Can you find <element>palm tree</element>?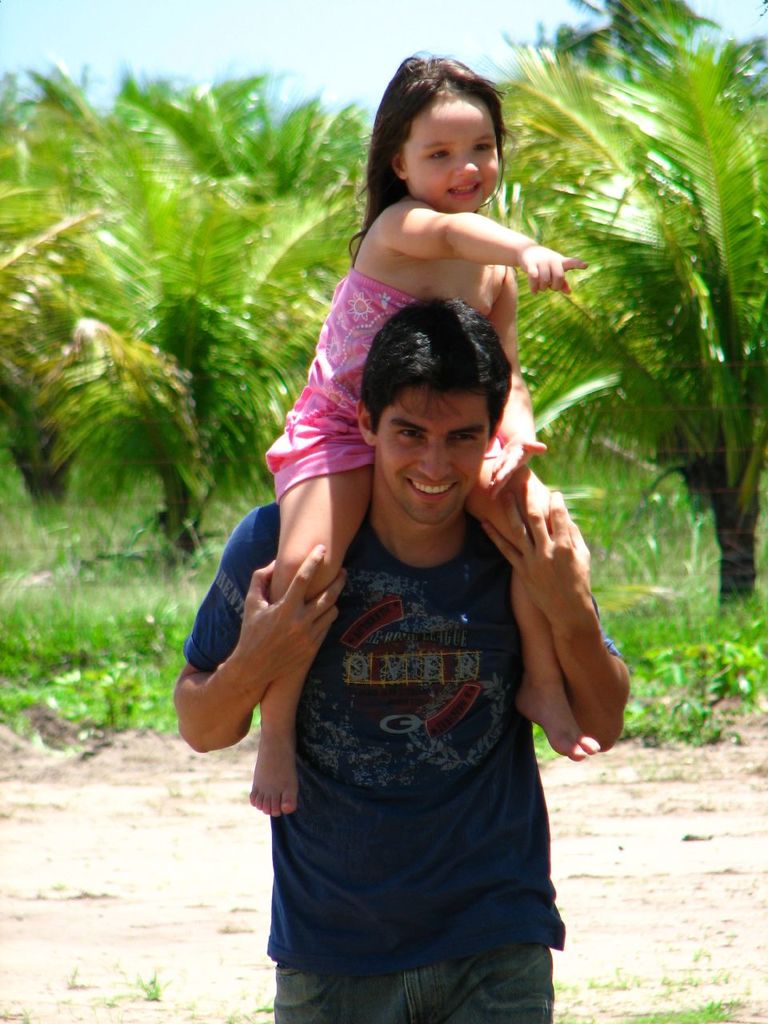
Yes, bounding box: bbox=[0, 167, 114, 487].
